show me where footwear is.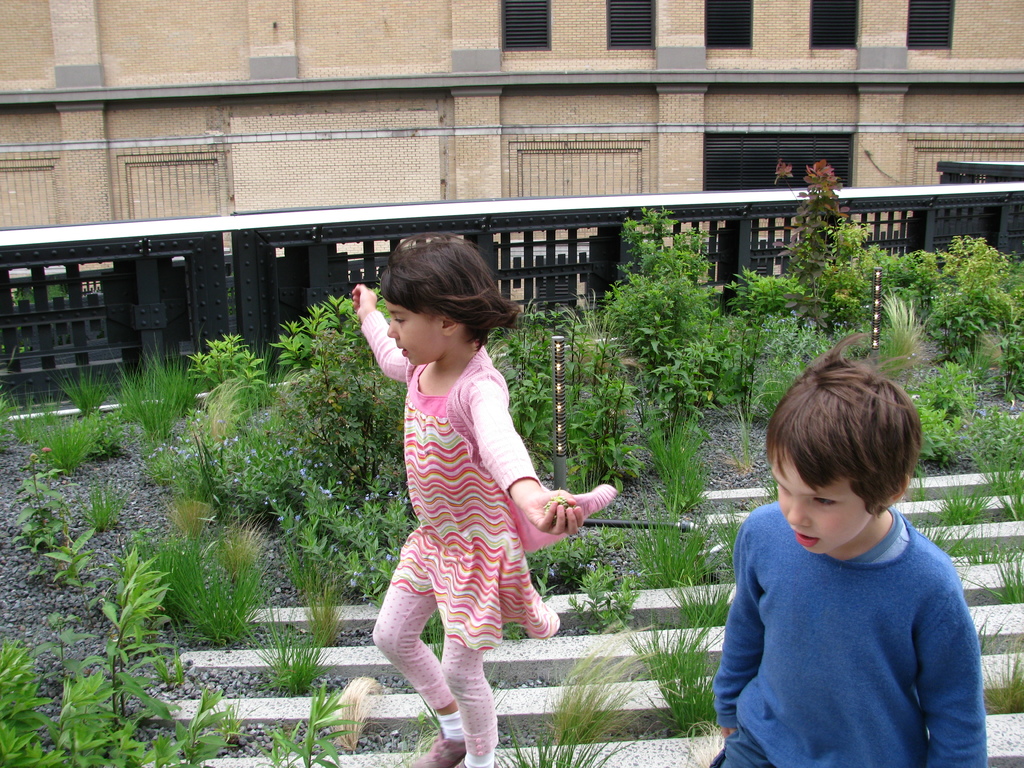
footwear is at (left=405, top=735, right=465, bottom=767).
